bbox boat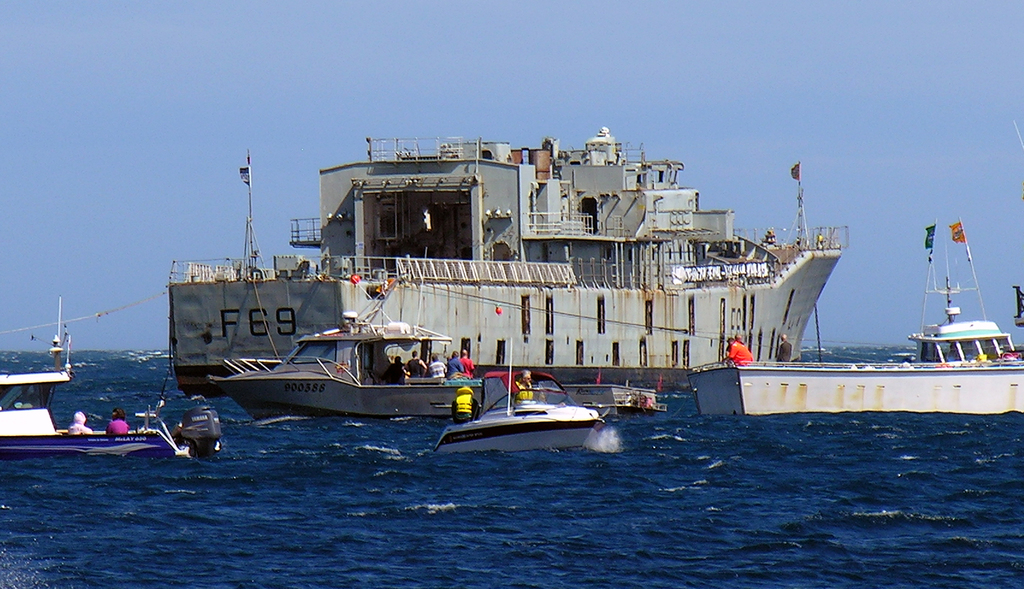
<box>426,363,628,447</box>
